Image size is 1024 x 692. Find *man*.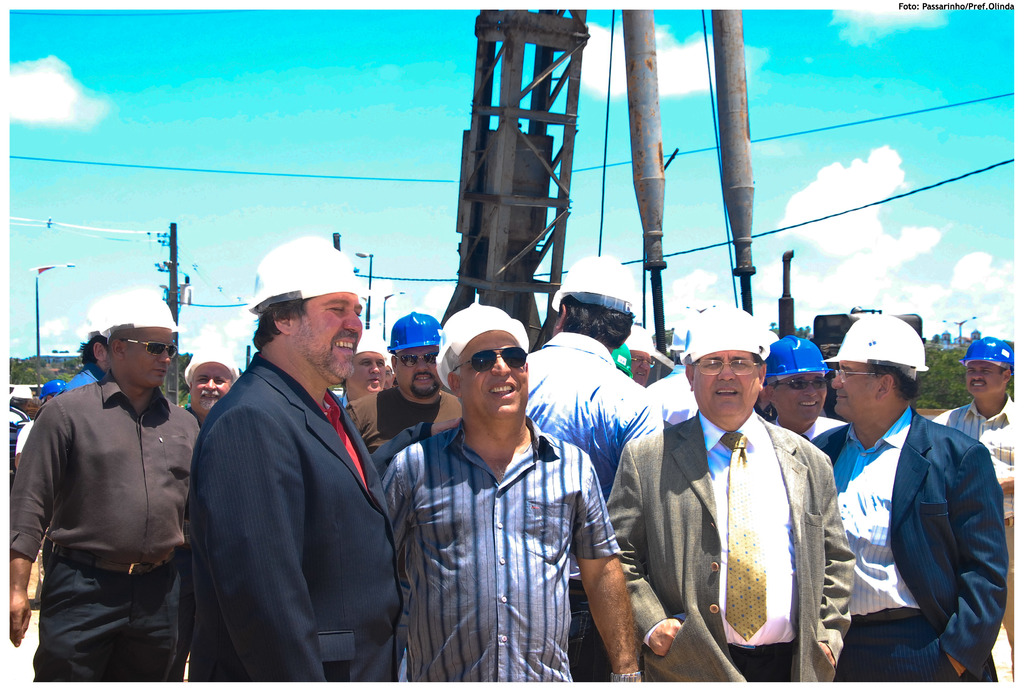
select_region(931, 329, 1022, 686).
